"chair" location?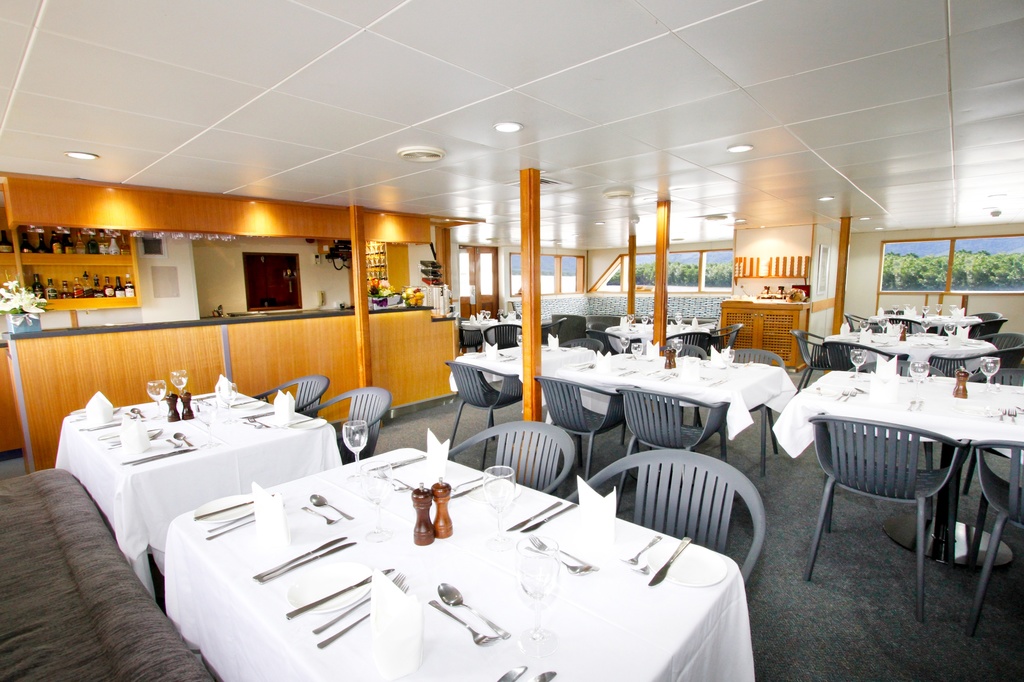
x1=965, y1=365, x2=1023, y2=493
